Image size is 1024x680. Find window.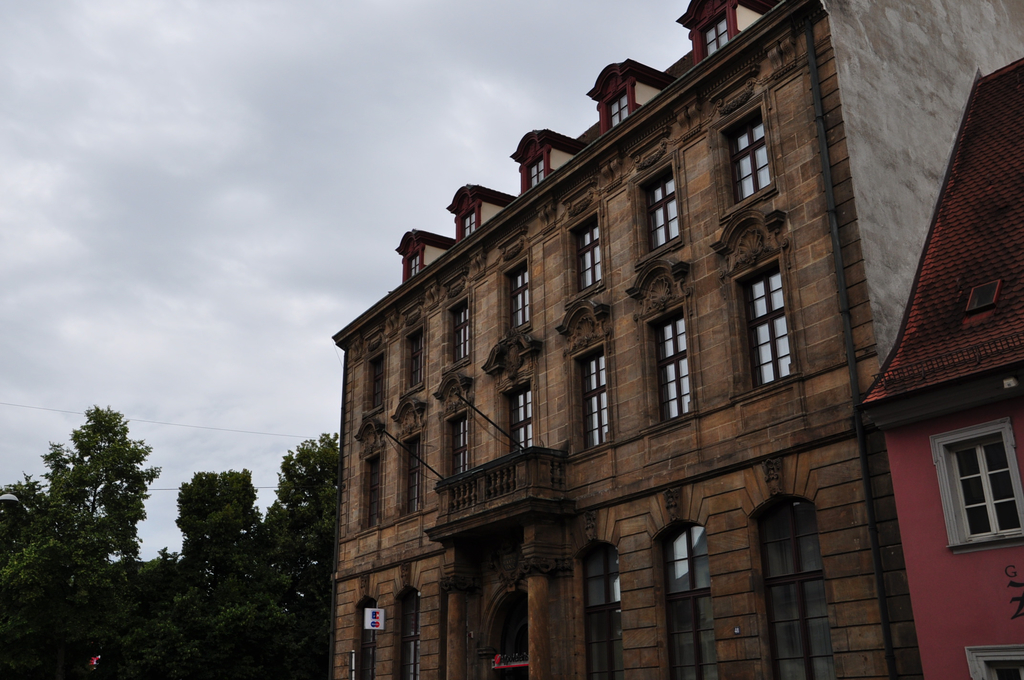
bbox=(563, 211, 605, 302).
